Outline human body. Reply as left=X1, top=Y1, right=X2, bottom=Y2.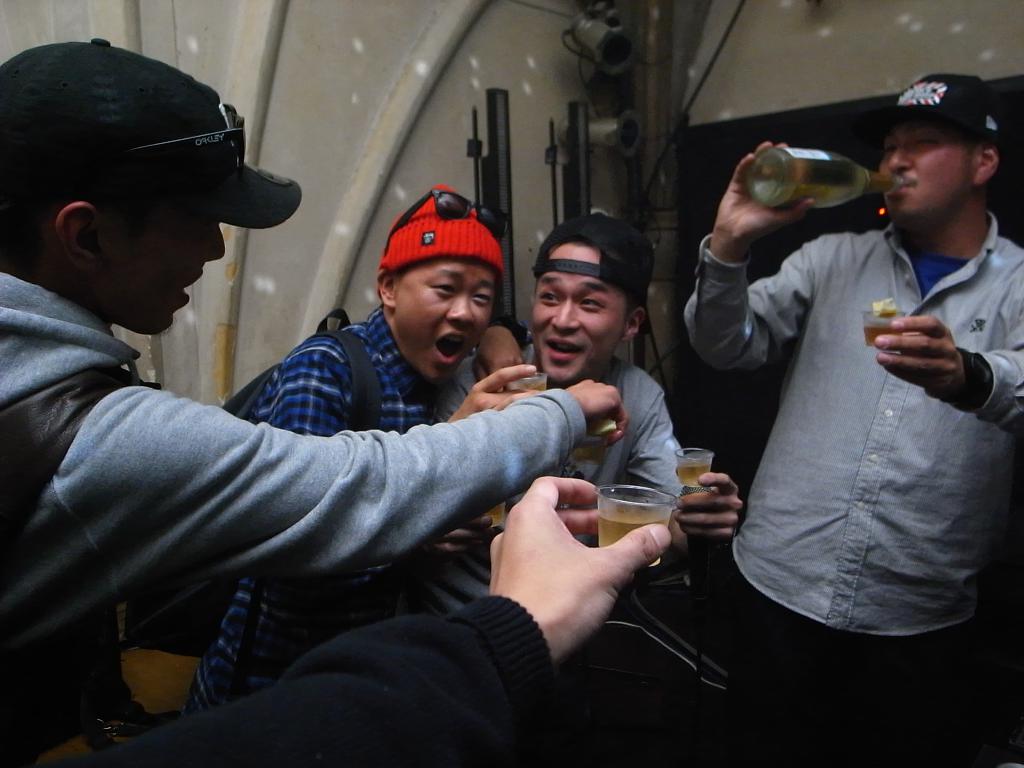
left=61, top=468, right=672, bottom=767.
